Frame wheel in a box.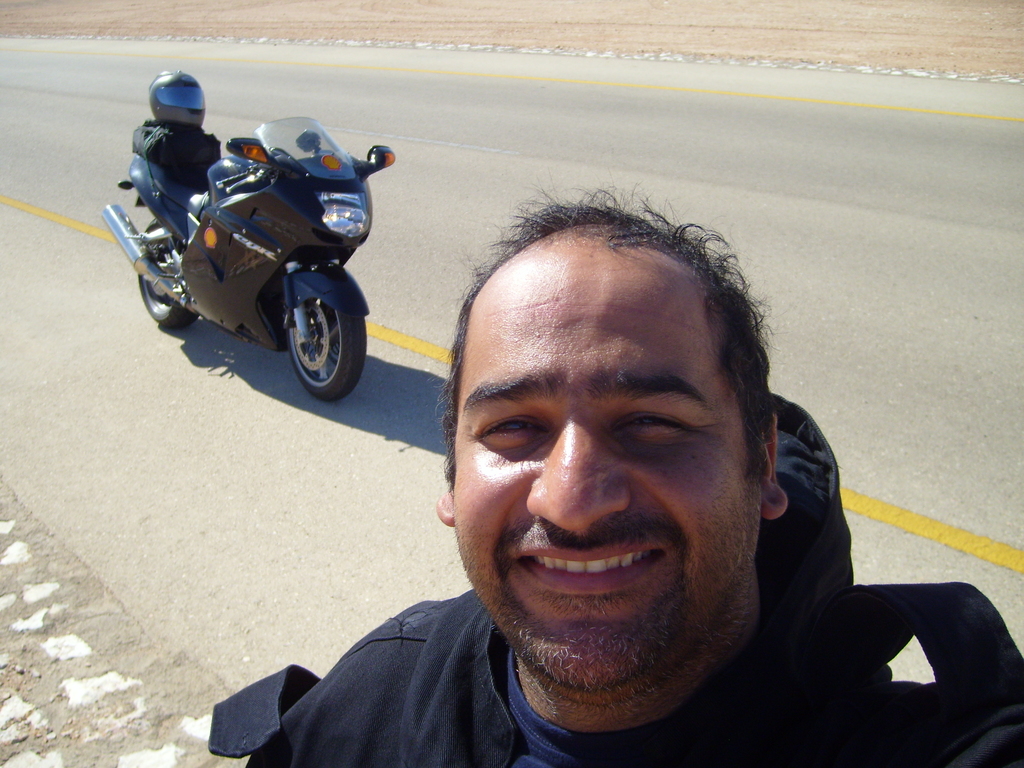
260, 268, 352, 394.
